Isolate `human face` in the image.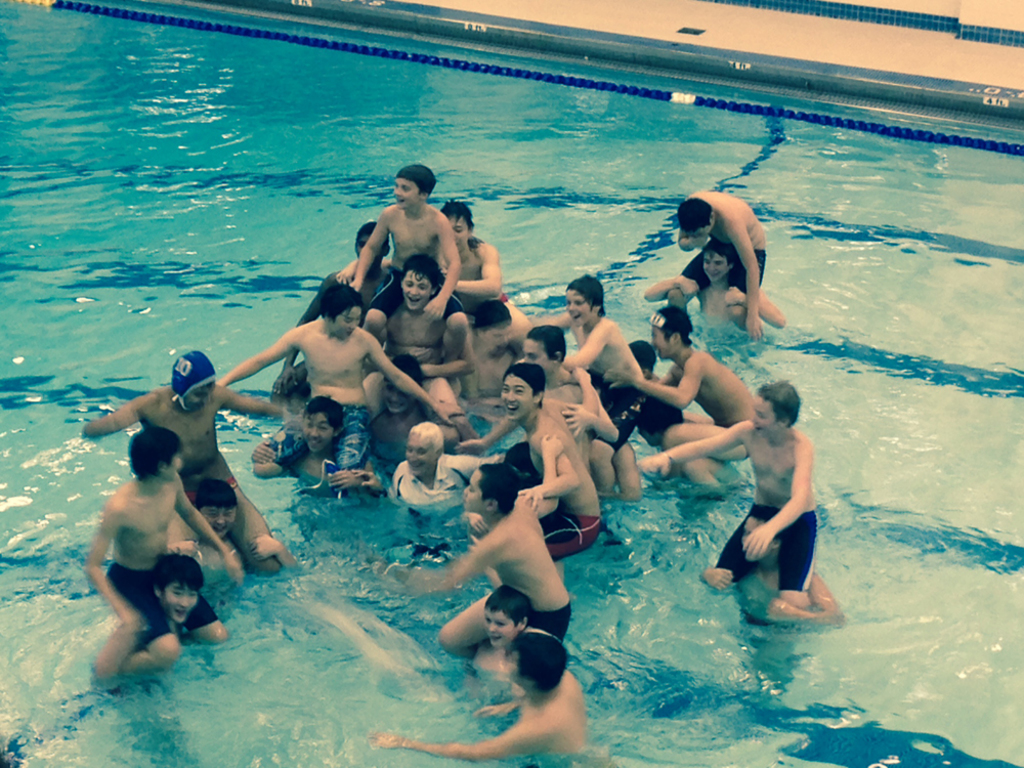
Isolated region: l=306, t=417, r=334, b=449.
